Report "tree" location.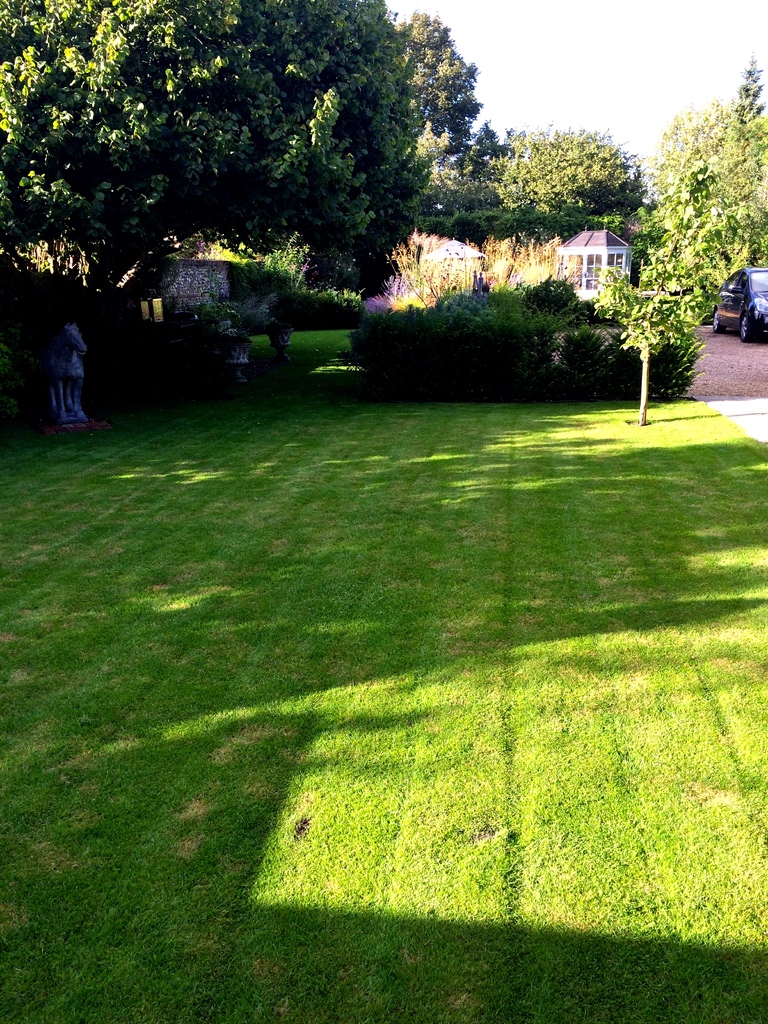
Report: Rect(593, 265, 717, 428).
